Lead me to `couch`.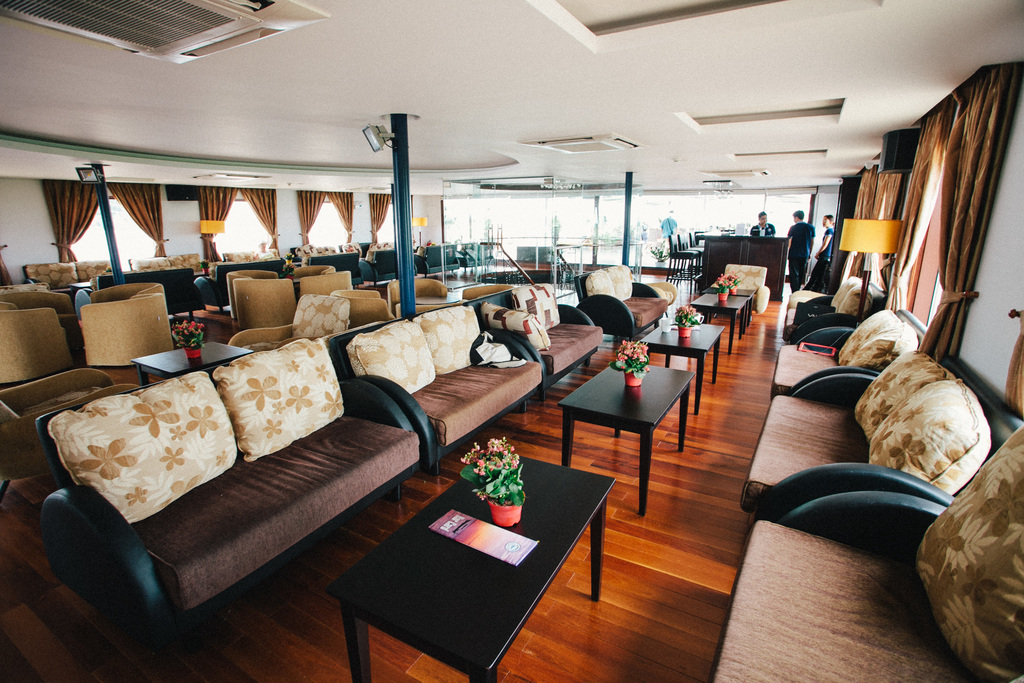
Lead to {"x1": 31, "y1": 311, "x2": 464, "y2": 654}.
